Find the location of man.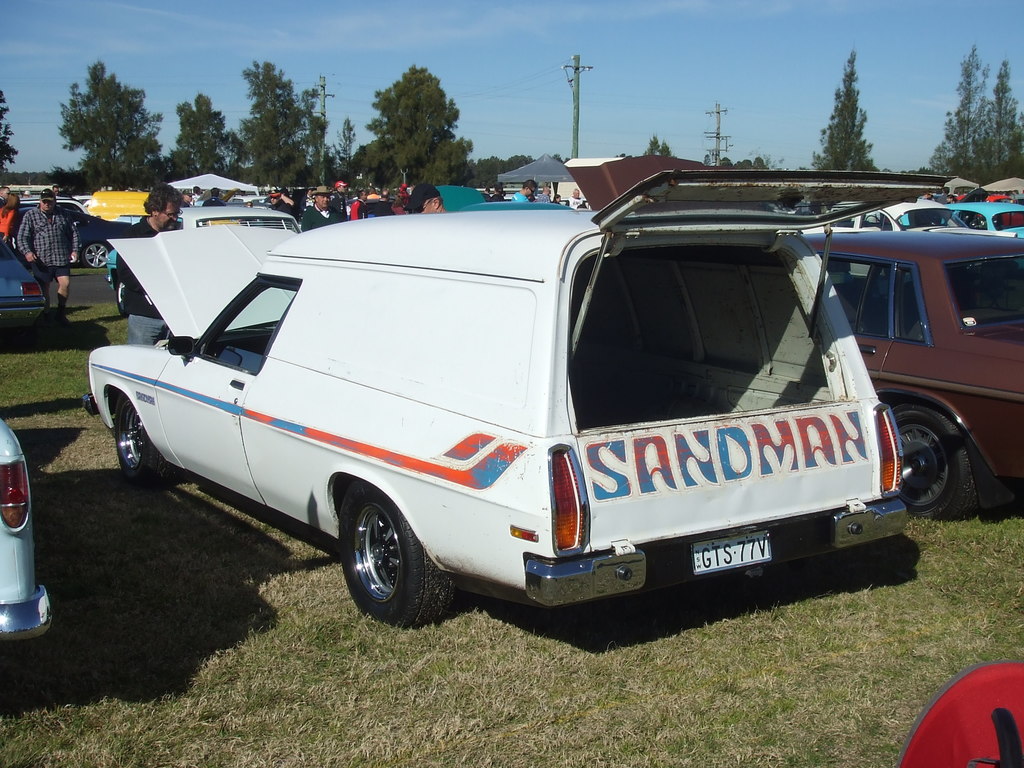
Location: <box>122,183,181,343</box>.
